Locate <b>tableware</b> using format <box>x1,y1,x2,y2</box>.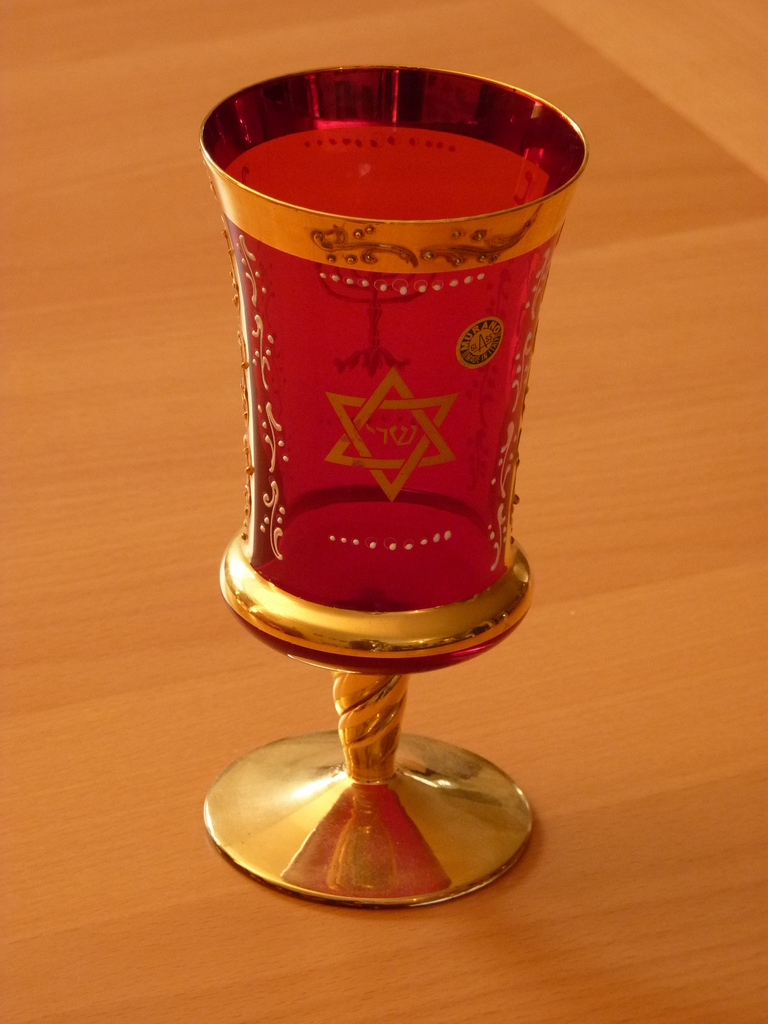
<box>214,68,621,852</box>.
